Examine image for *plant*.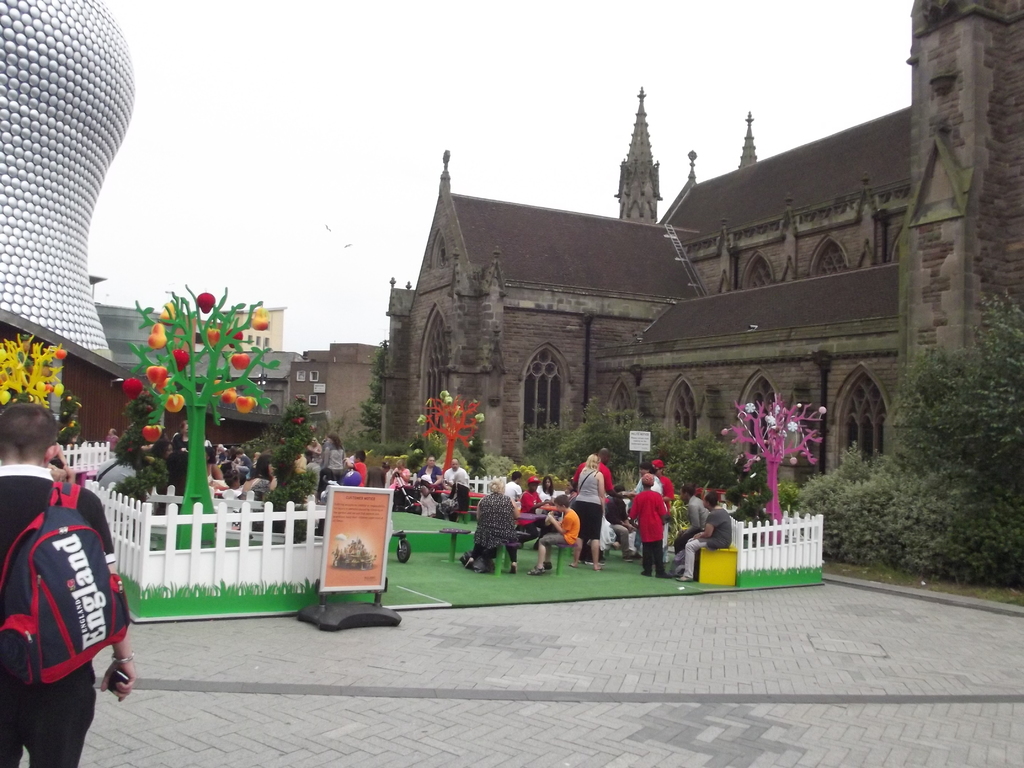
Examination result: x1=122, y1=280, x2=275, y2=550.
